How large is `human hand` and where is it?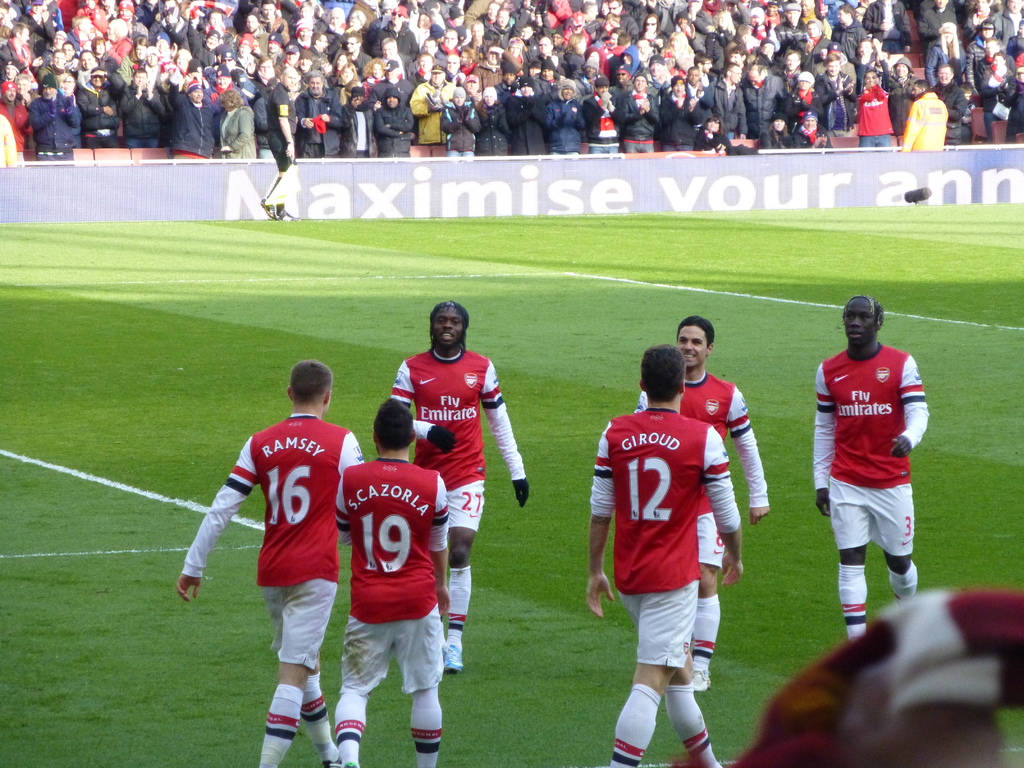
Bounding box: BBox(881, 20, 890, 33).
